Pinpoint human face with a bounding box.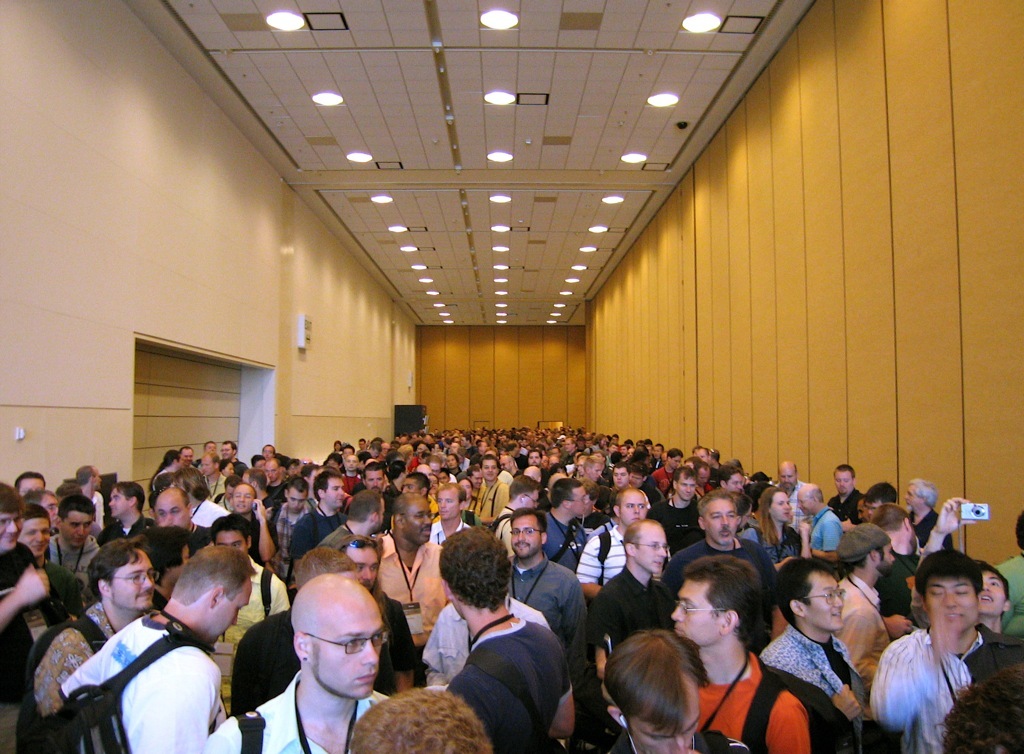
region(460, 437, 468, 445).
